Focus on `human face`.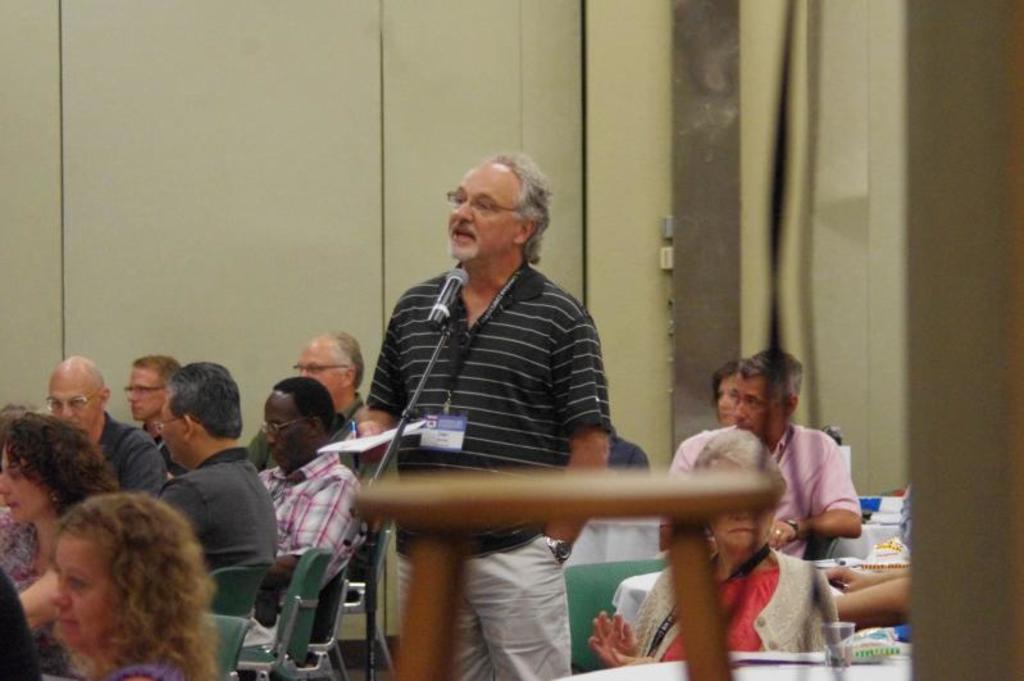
Focused at BBox(163, 390, 182, 458).
